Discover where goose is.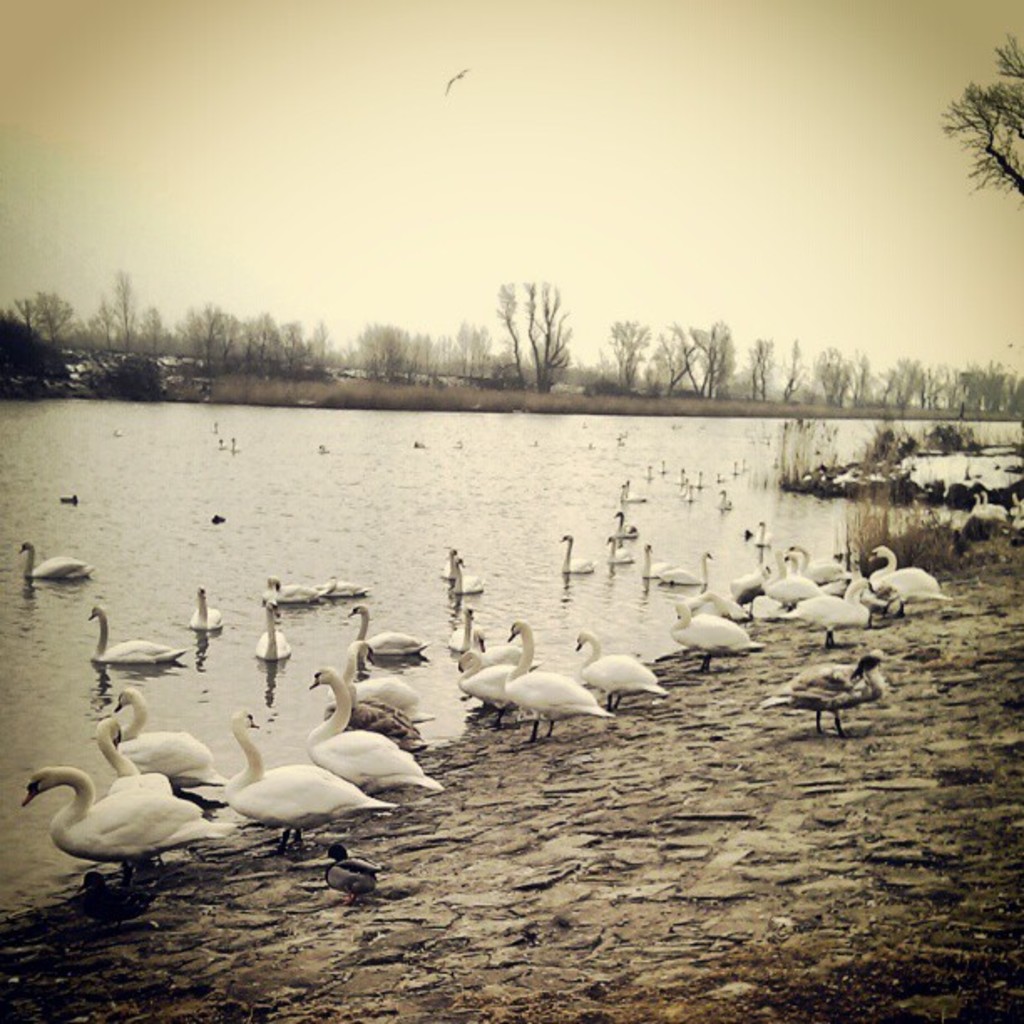
Discovered at (345,641,427,721).
